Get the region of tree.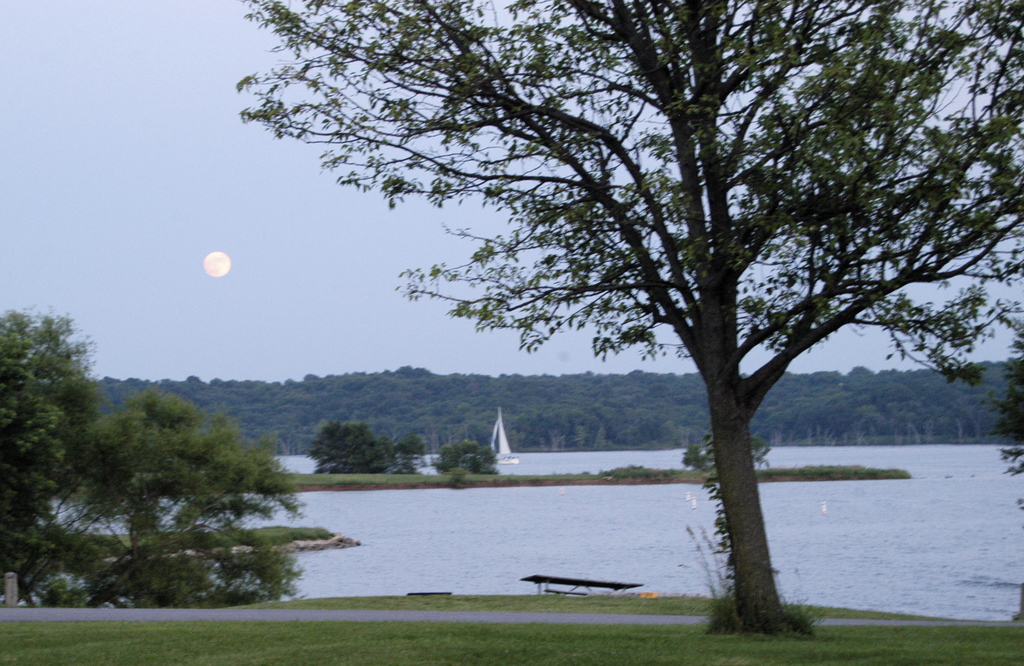
228, 0, 1023, 637.
